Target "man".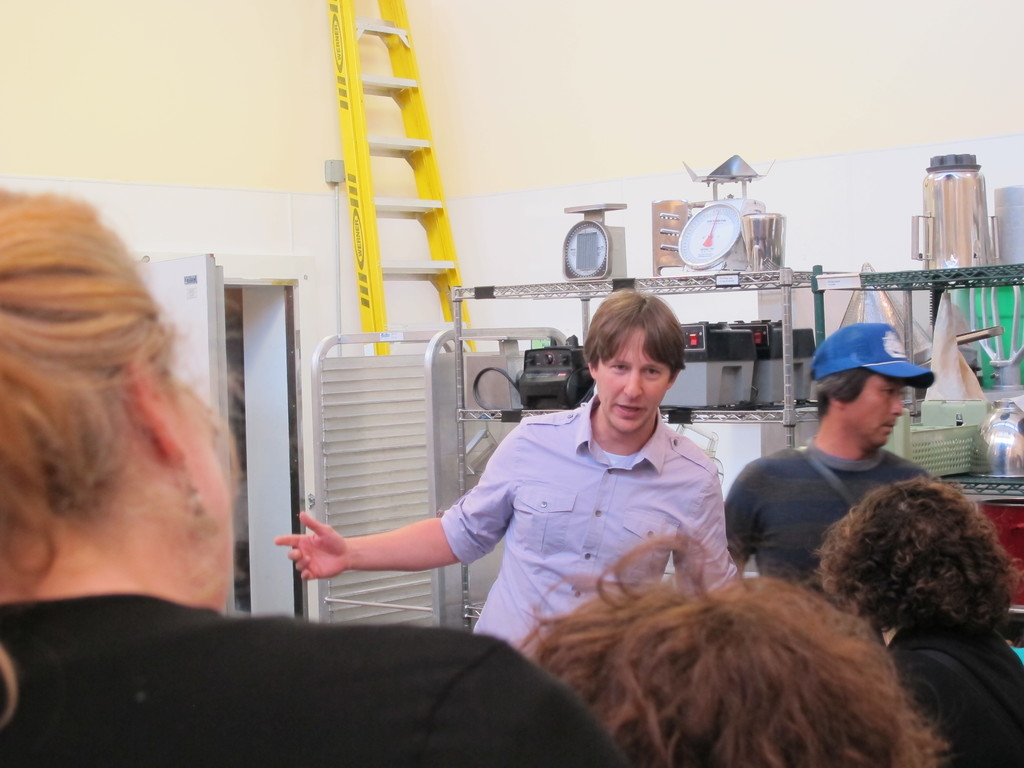
Target region: box(722, 320, 953, 605).
